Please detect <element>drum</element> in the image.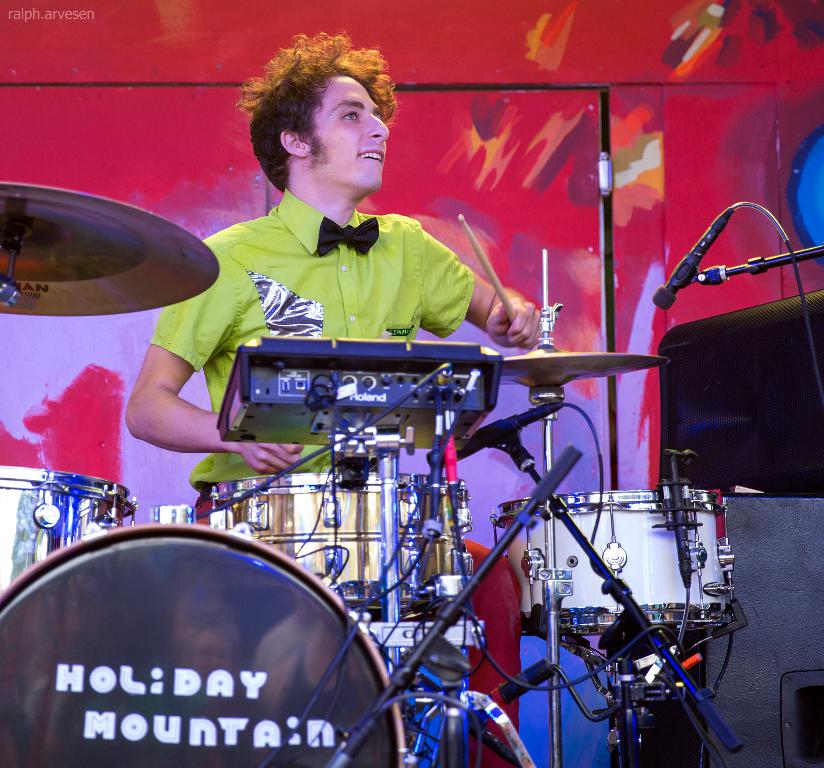
{"left": 209, "top": 471, "right": 473, "bottom": 624}.
